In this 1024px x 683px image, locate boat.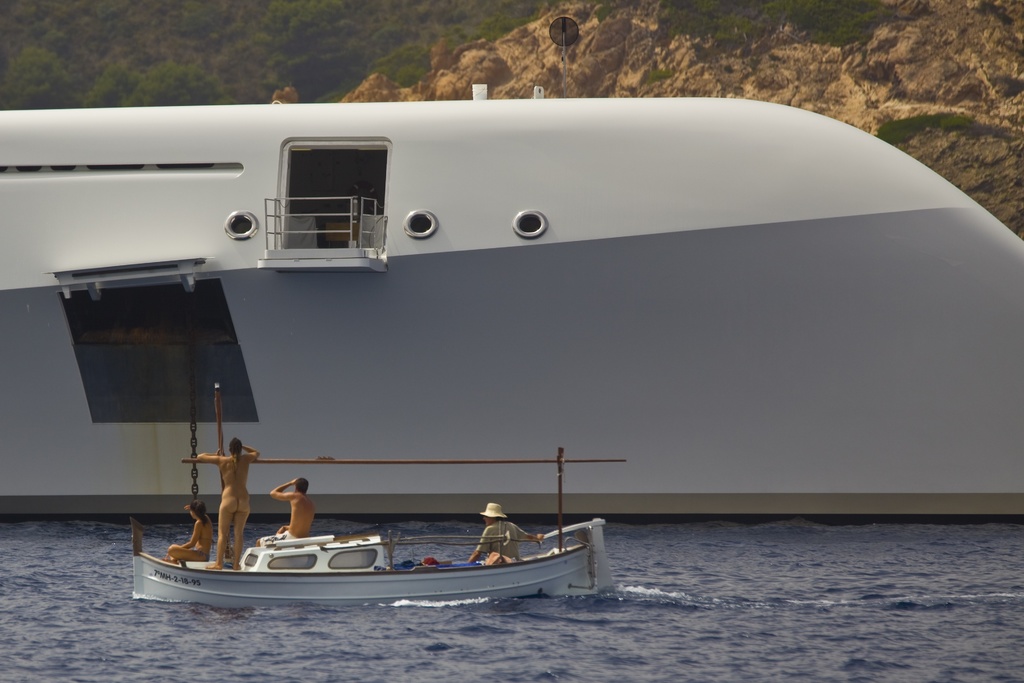
Bounding box: [left=125, top=509, right=618, bottom=610].
